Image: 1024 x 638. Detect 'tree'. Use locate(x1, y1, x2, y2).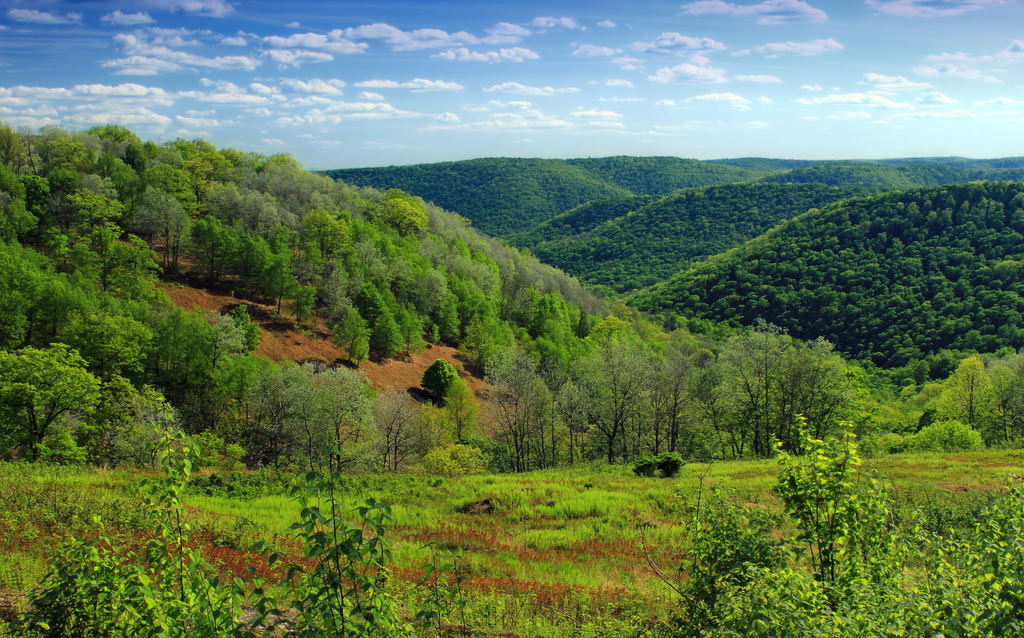
locate(225, 299, 262, 350).
